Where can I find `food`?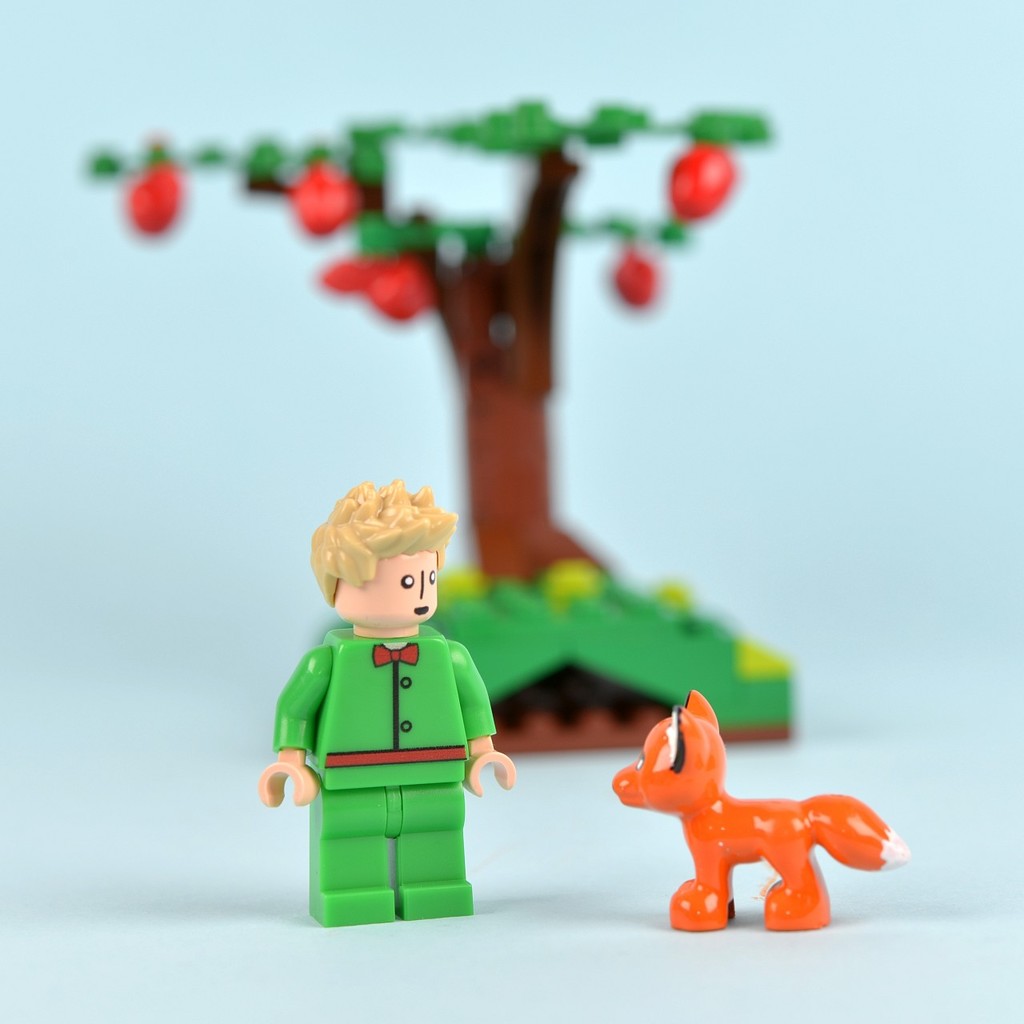
You can find it at left=671, top=143, right=738, bottom=230.
